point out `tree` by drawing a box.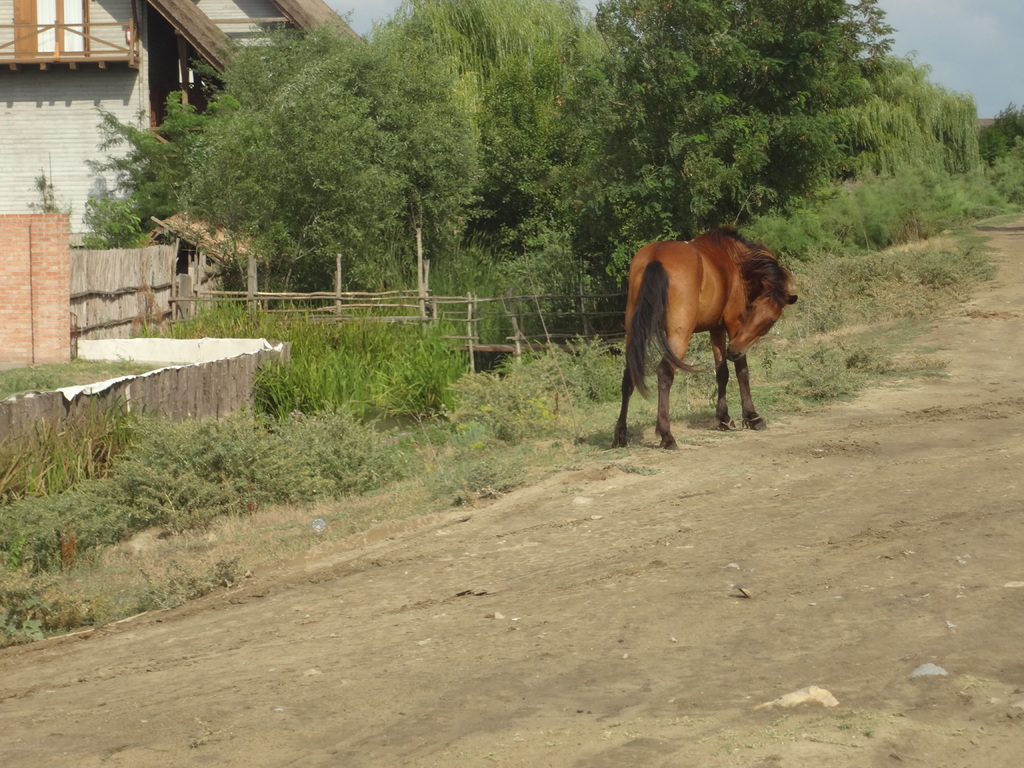
rect(591, 0, 906, 218).
